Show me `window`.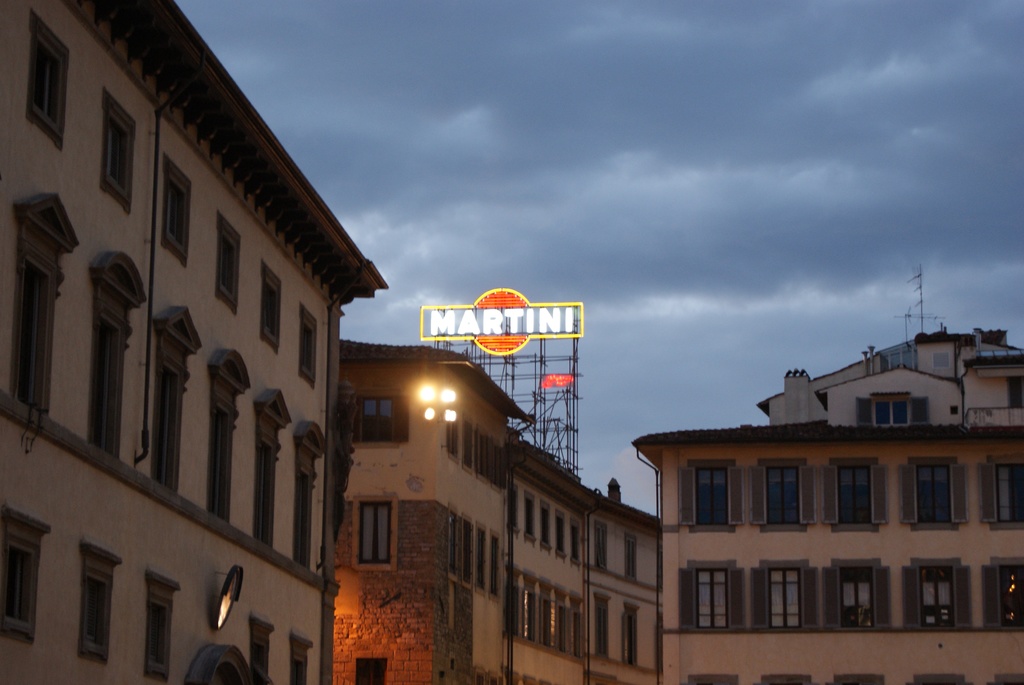
`window` is here: x1=624, y1=532, x2=640, y2=583.
